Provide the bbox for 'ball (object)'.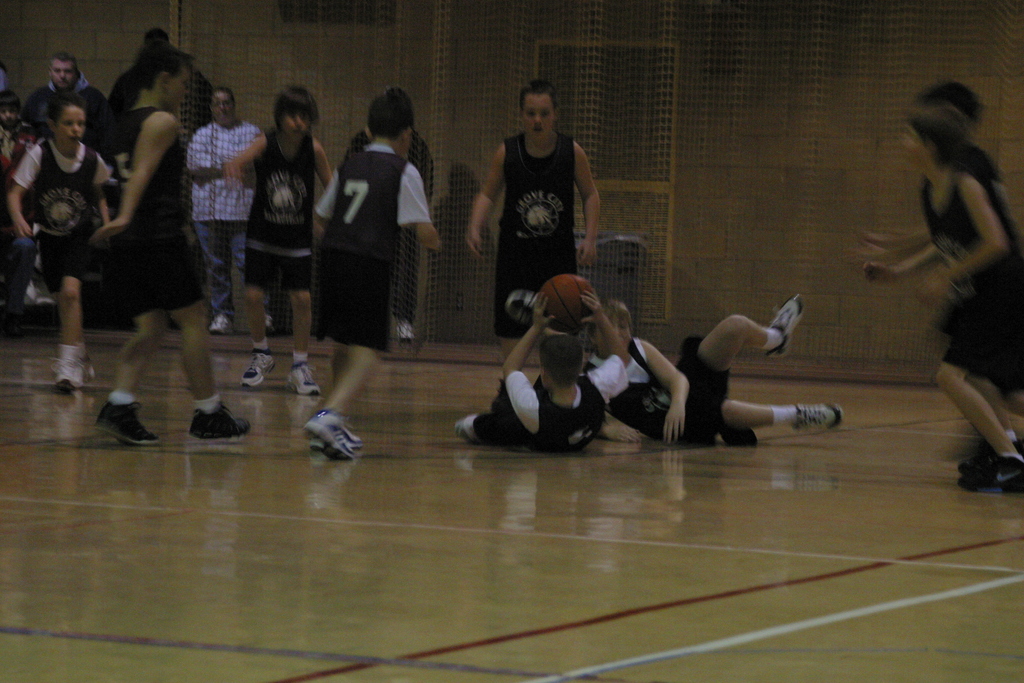
541:274:588:333.
